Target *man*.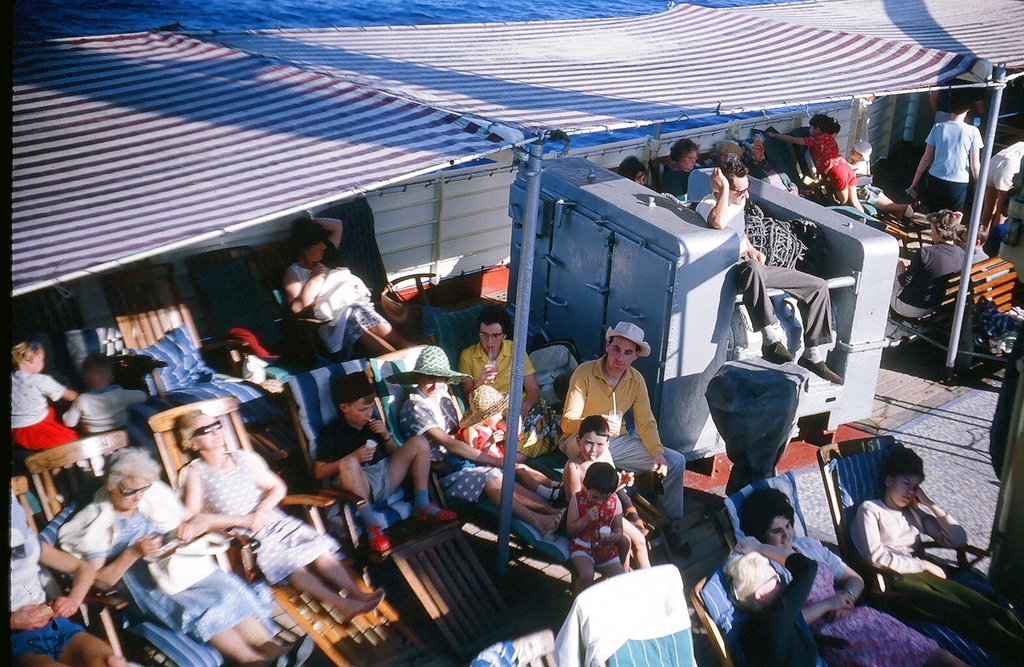
Target region: box=[568, 339, 678, 515].
